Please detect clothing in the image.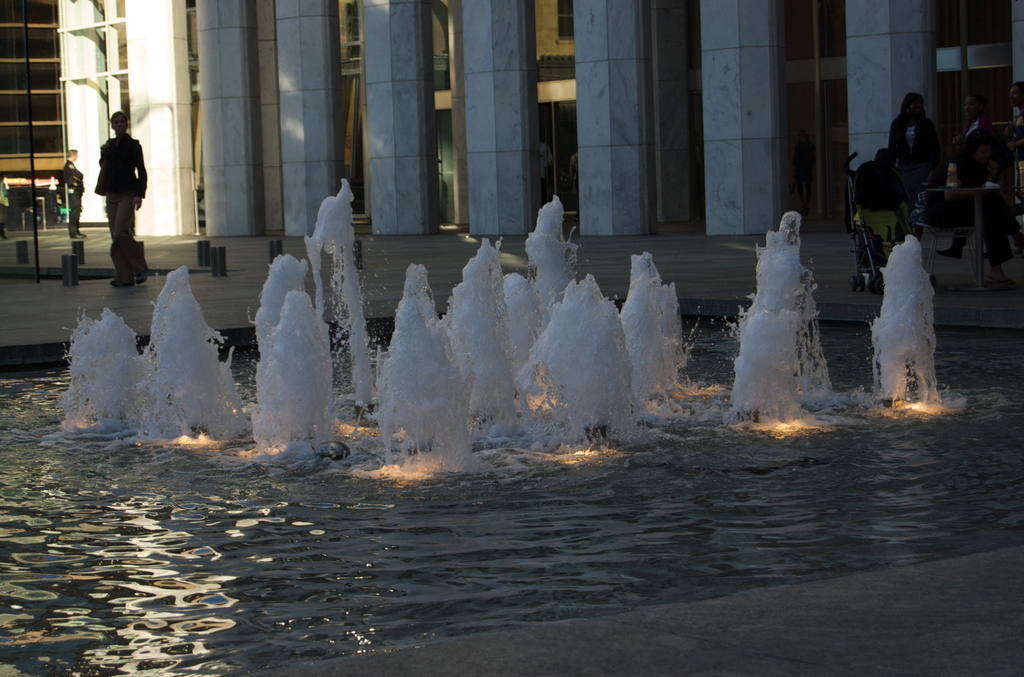
993,106,1022,240.
